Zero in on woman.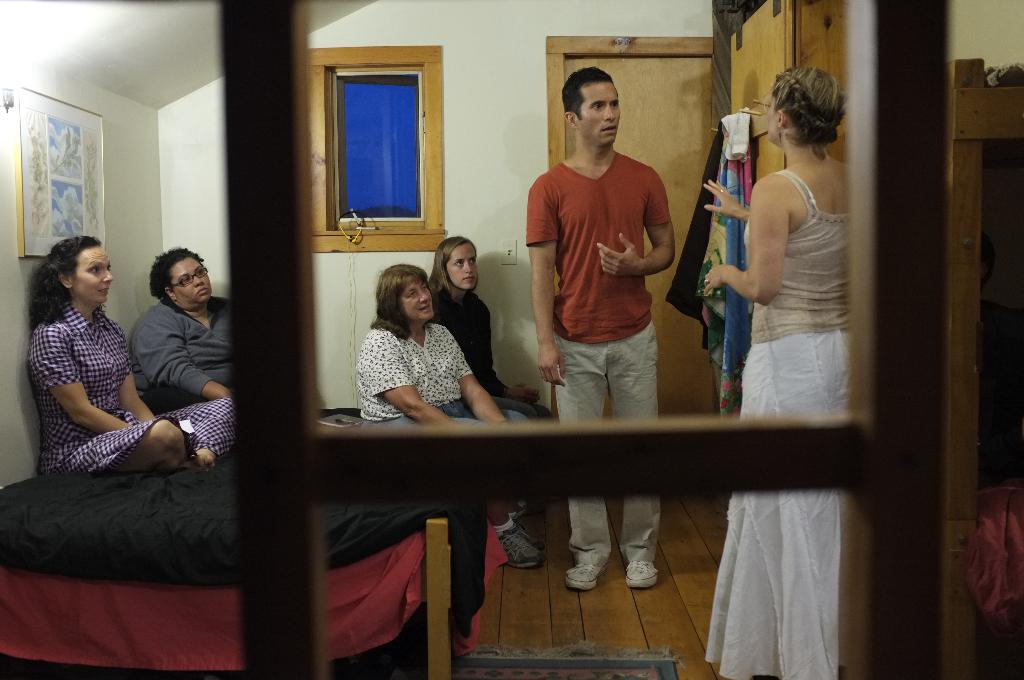
Zeroed in: <bbox>424, 233, 552, 426</bbox>.
